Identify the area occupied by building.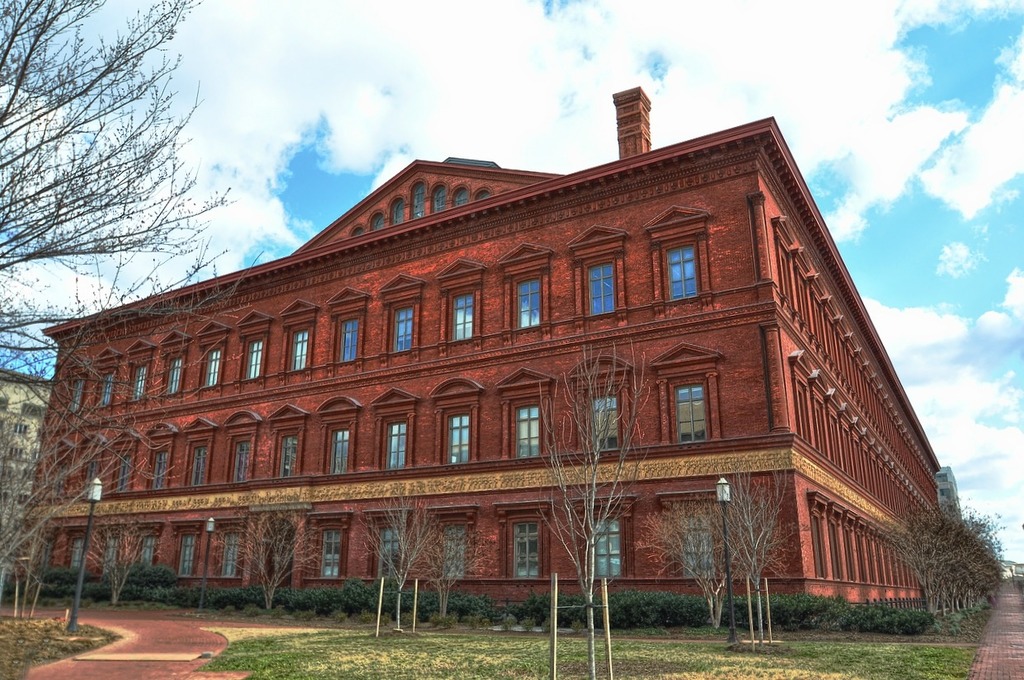
Area: locate(40, 86, 964, 631).
